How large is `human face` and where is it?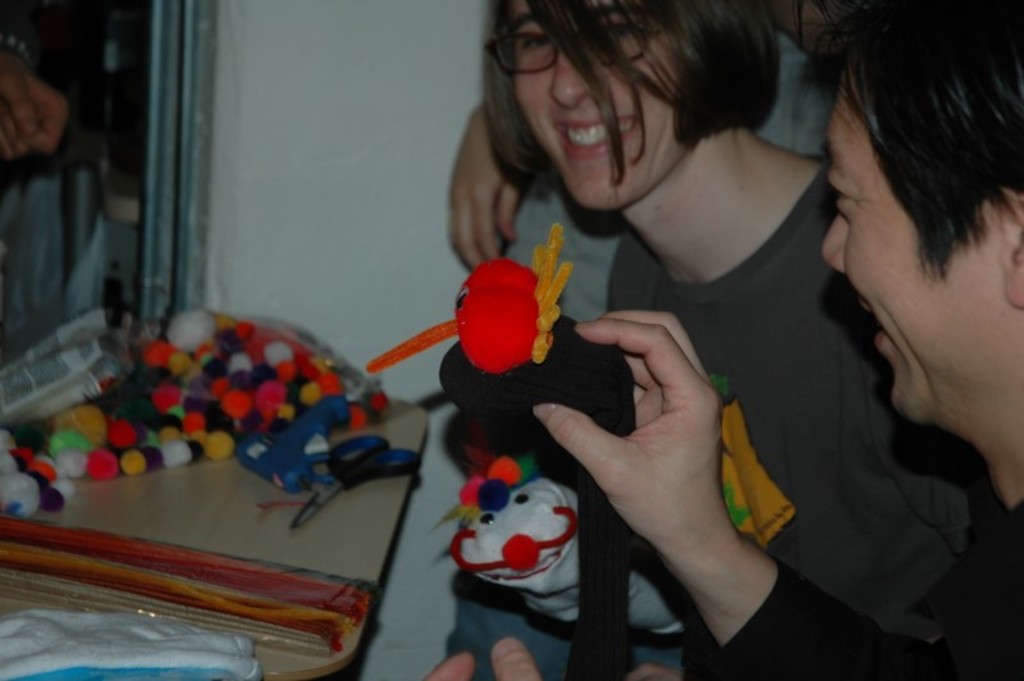
Bounding box: [left=820, top=67, right=1023, bottom=428].
